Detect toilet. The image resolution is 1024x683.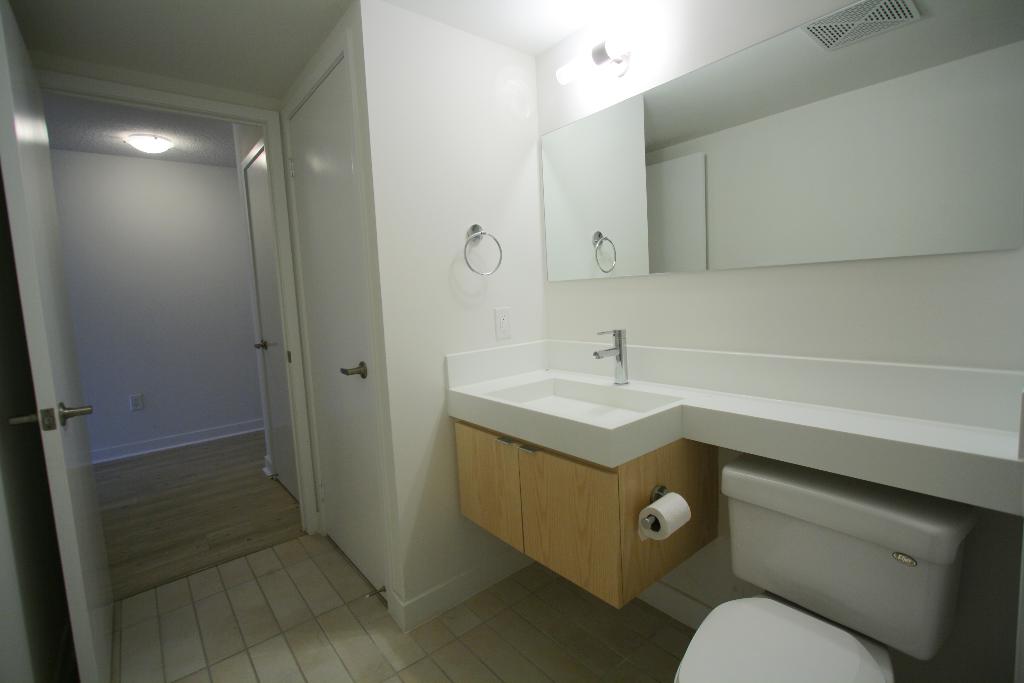
673,472,980,682.
